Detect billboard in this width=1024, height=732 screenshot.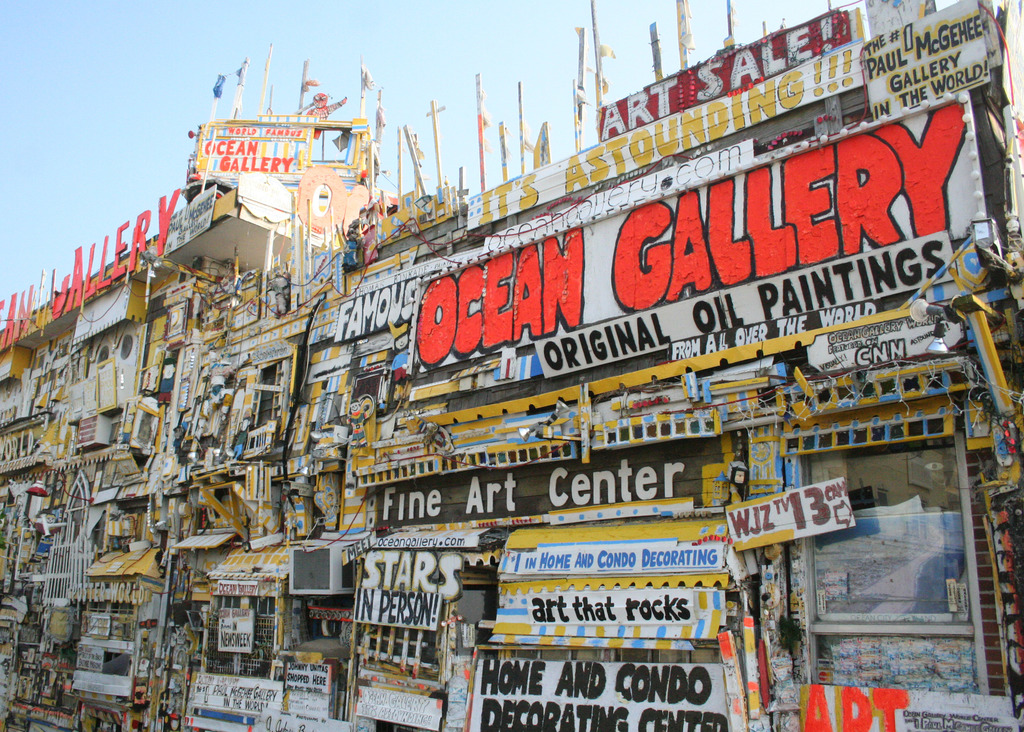
Detection: {"x1": 856, "y1": 0, "x2": 991, "y2": 126}.
